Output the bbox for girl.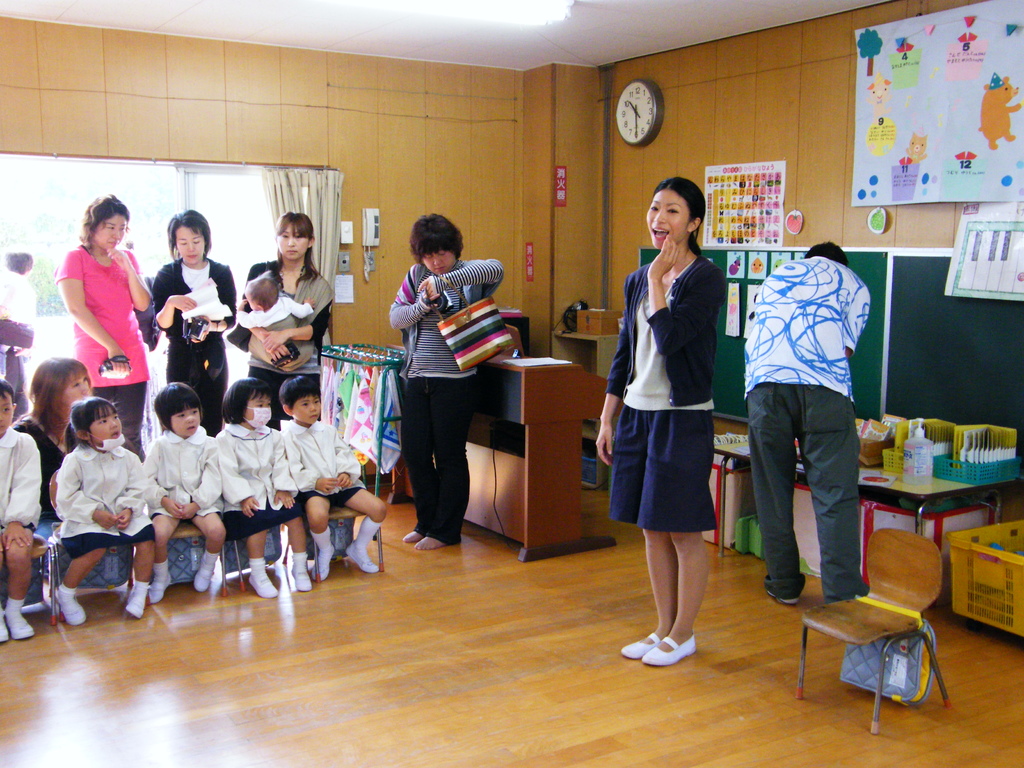
region(230, 214, 328, 401).
